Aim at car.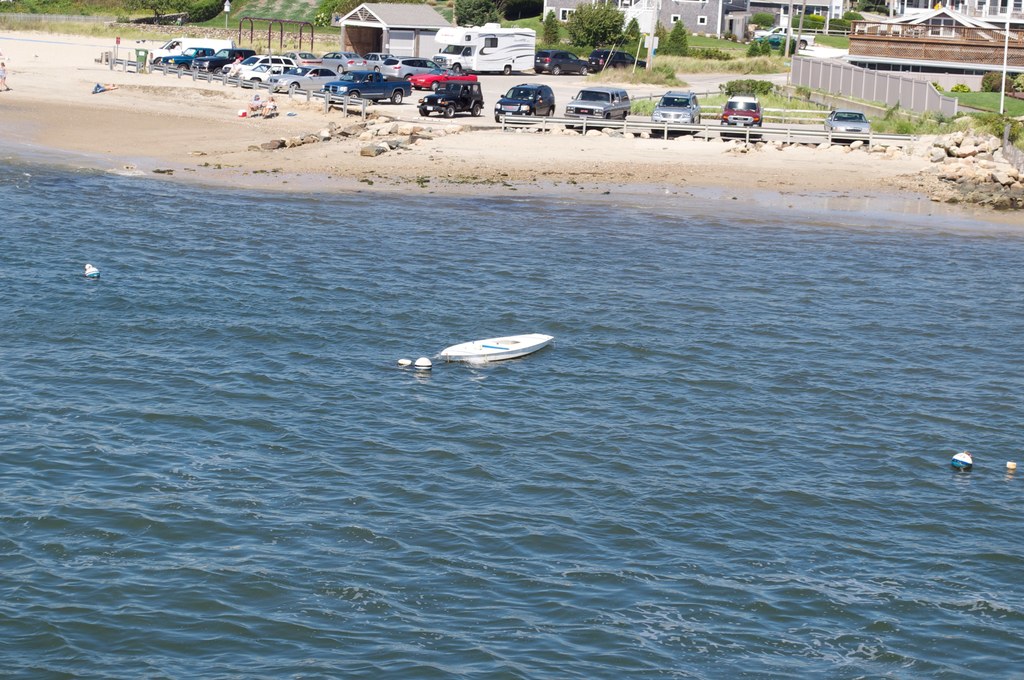
Aimed at crop(491, 82, 552, 121).
